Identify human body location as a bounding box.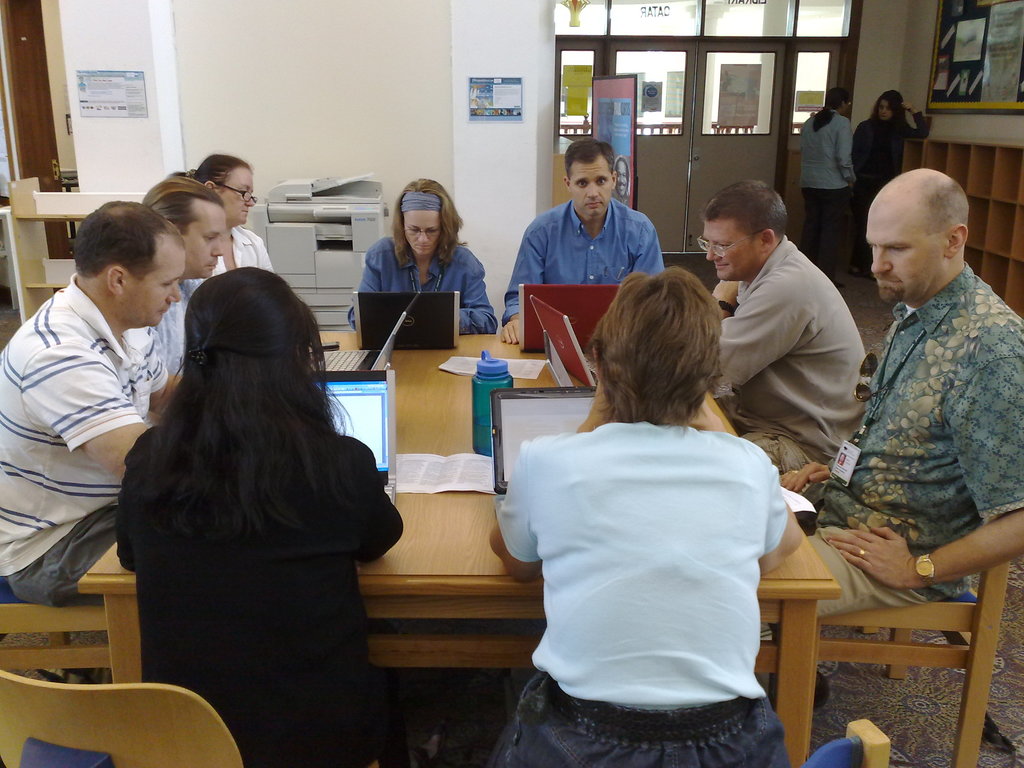
(x1=501, y1=129, x2=667, y2=344).
